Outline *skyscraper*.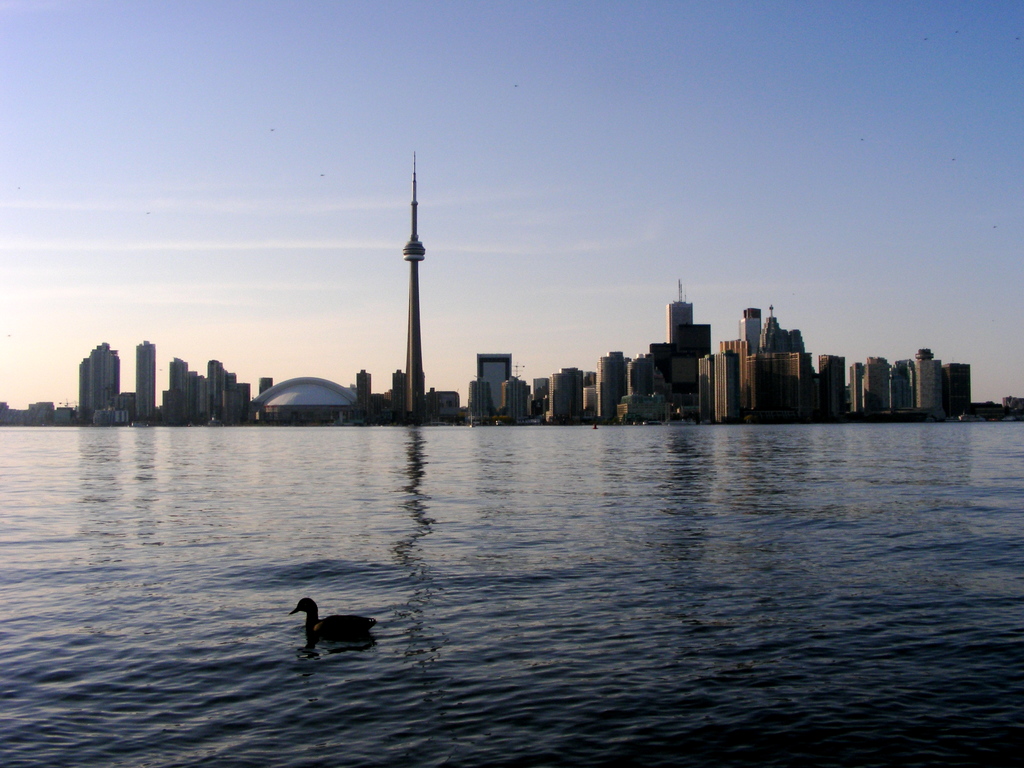
Outline: left=499, top=371, right=536, bottom=425.
